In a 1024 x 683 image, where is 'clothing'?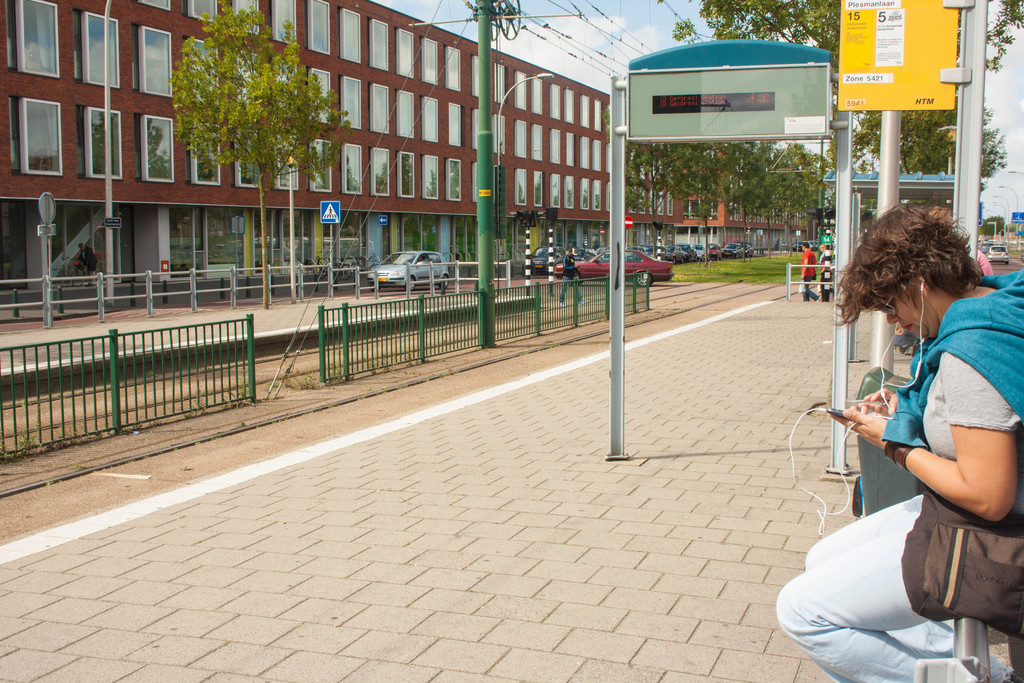
x1=975, y1=247, x2=995, y2=276.
